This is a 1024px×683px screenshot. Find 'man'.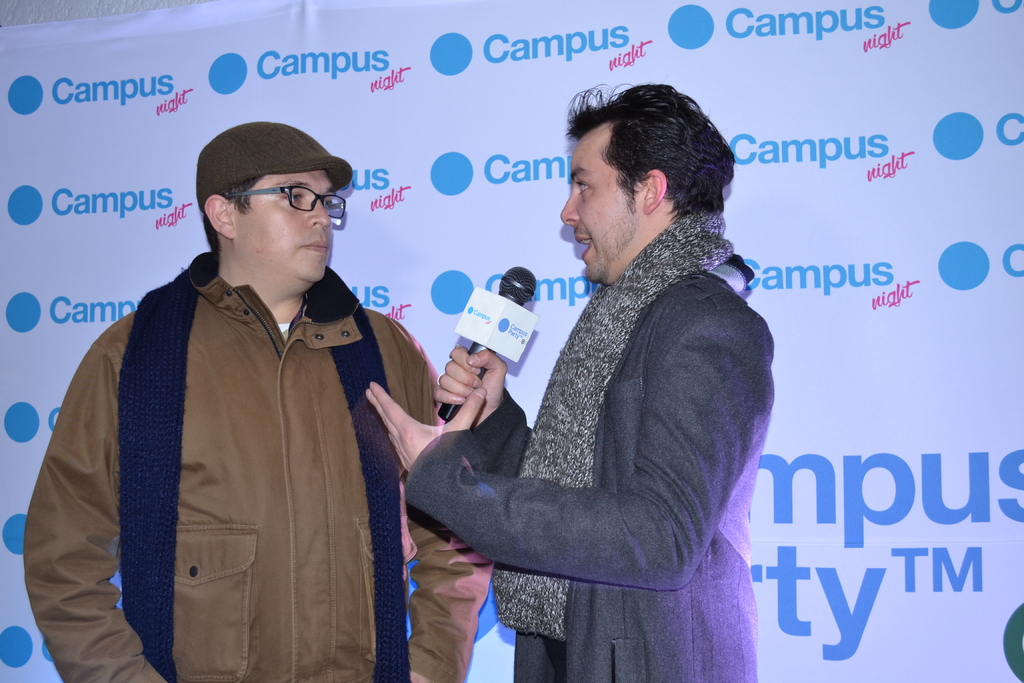
Bounding box: 50,112,488,678.
